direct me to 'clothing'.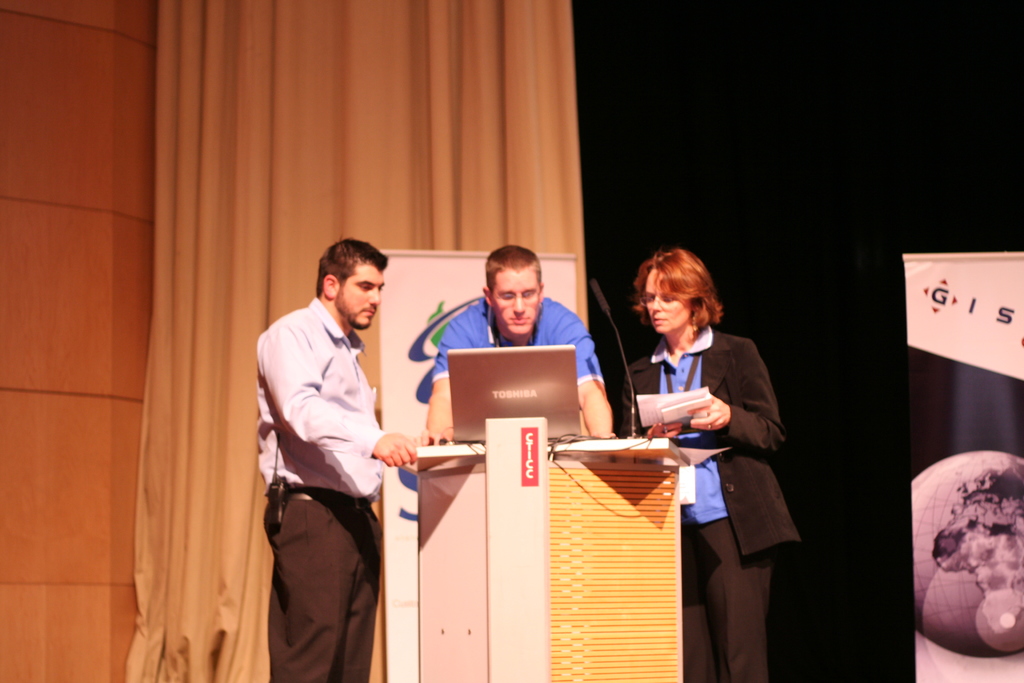
Direction: bbox(255, 297, 383, 682).
